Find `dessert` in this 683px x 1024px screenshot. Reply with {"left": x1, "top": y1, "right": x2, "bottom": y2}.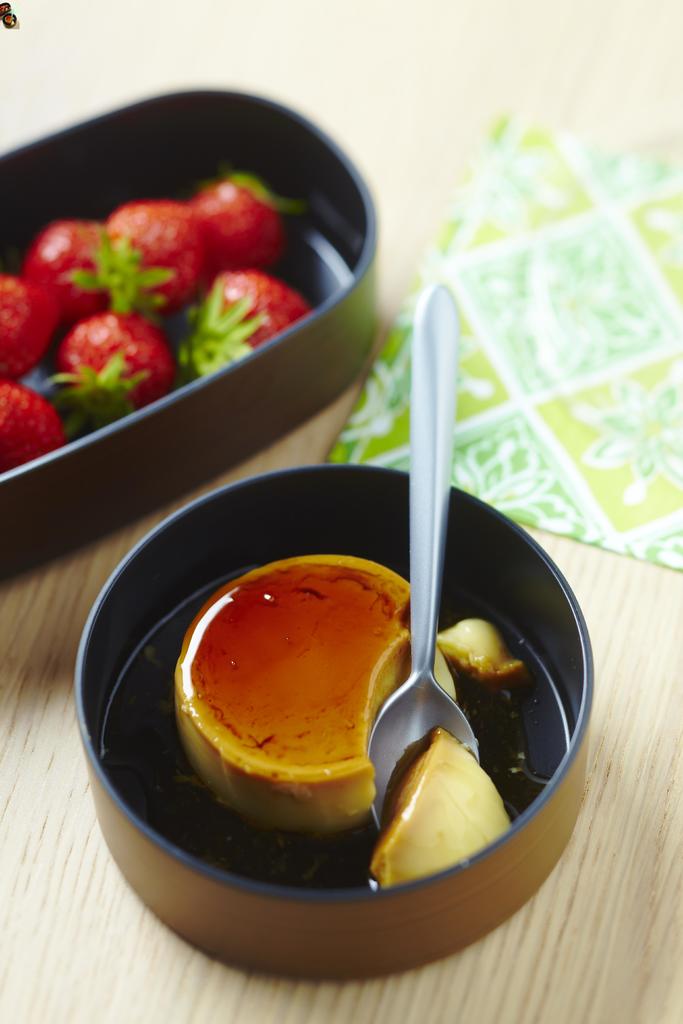
{"left": 181, "top": 548, "right": 449, "bottom": 829}.
